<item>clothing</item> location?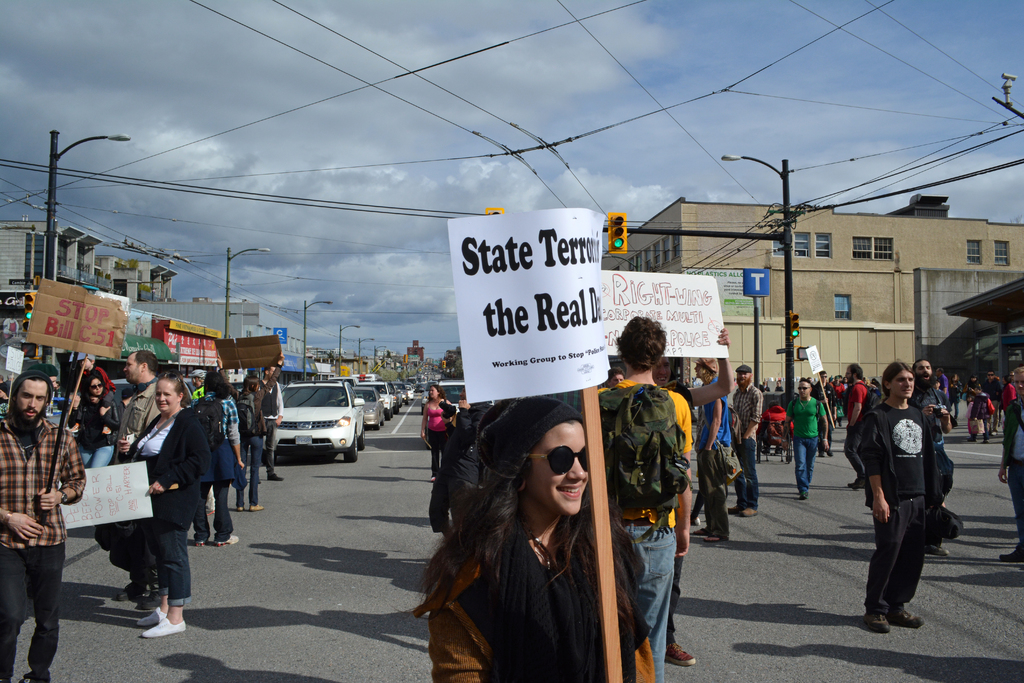
414,527,649,682
